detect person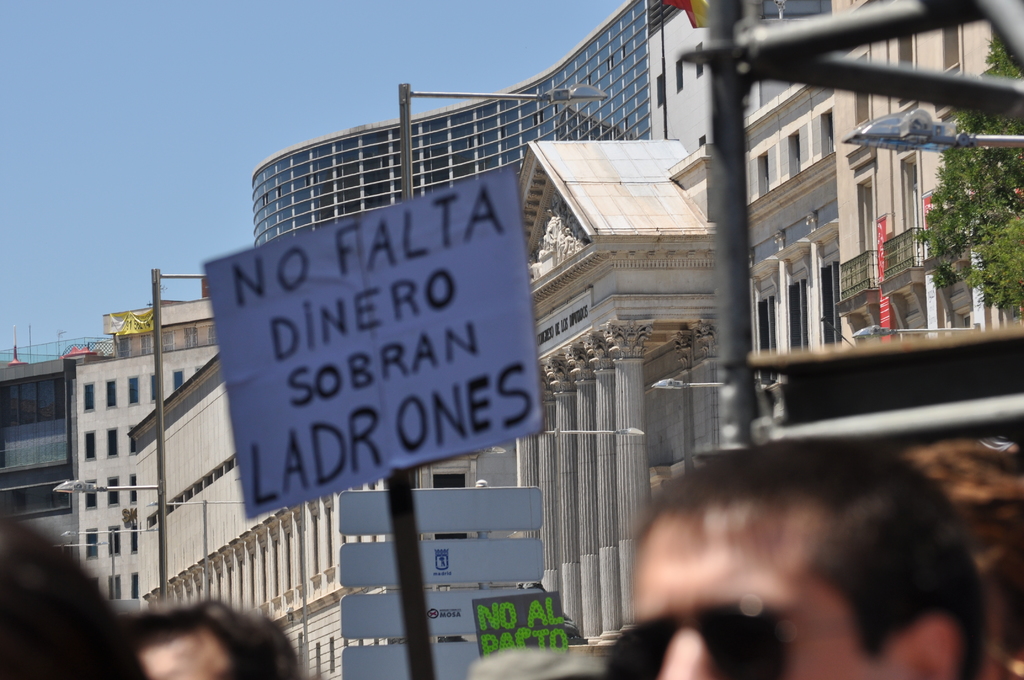
[x1=0, y1=505, x2=151, y2=679]
